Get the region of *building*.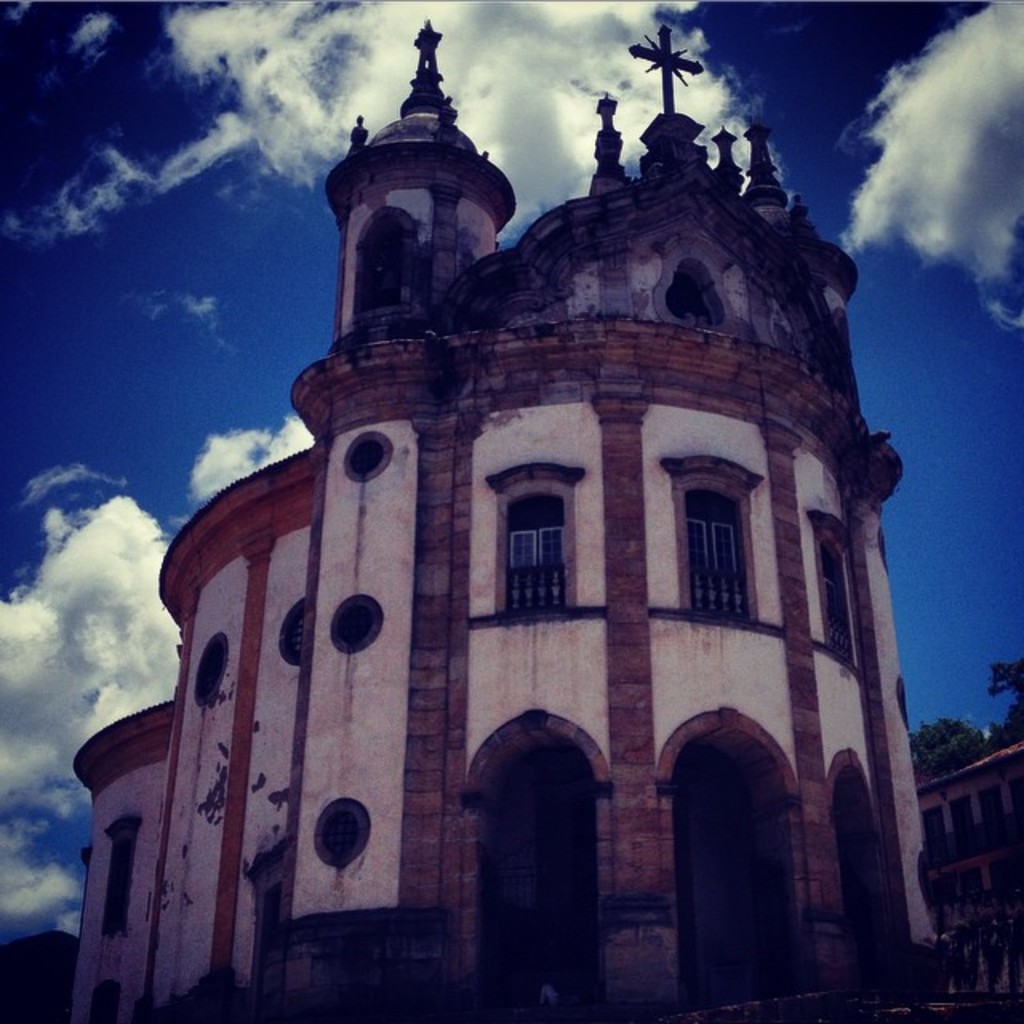
x1=70, y1=30, x2=934, y2=1022.
